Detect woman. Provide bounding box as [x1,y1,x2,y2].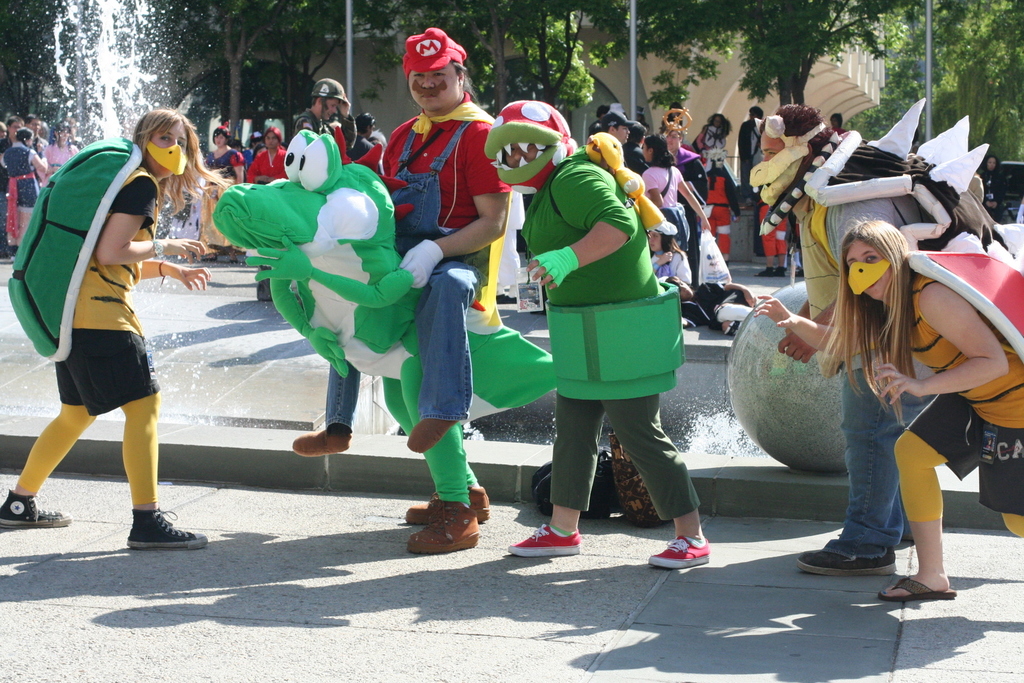
[640,135,719,248].
